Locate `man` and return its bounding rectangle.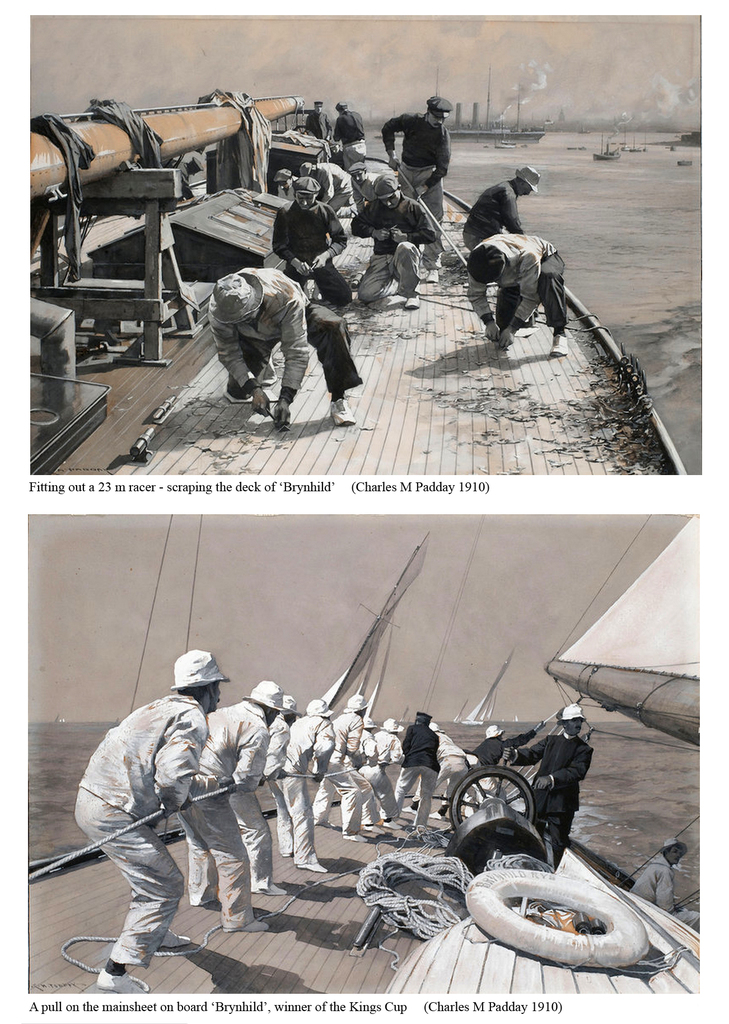
{"x1": 331, "y1": 100, "x2": 368, "y2": 175}.
